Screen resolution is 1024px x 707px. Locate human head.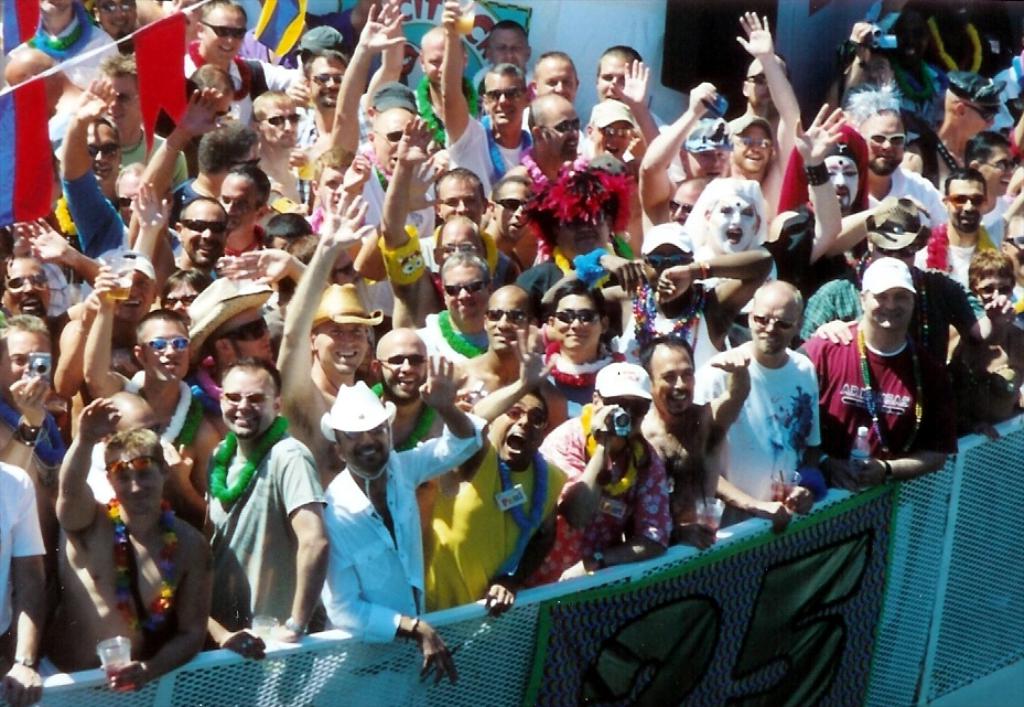
pyautogui.locateOnScreen(441, 247, 496, 317).
